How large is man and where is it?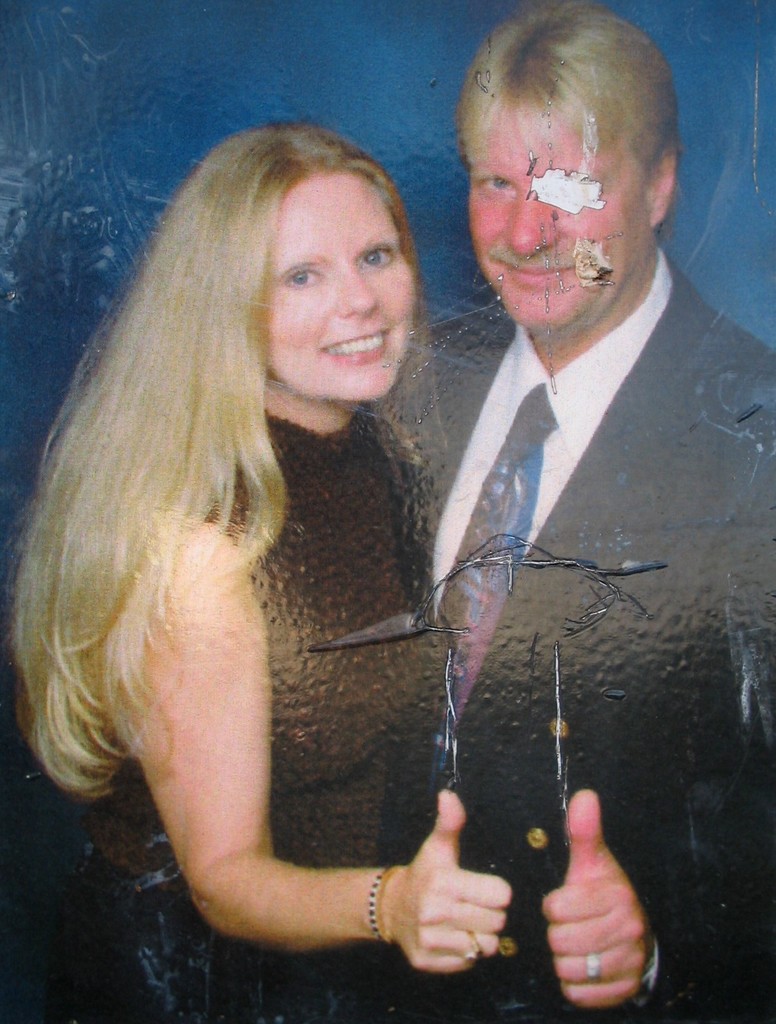
Bounding box: [228, 46, 722, 966].
